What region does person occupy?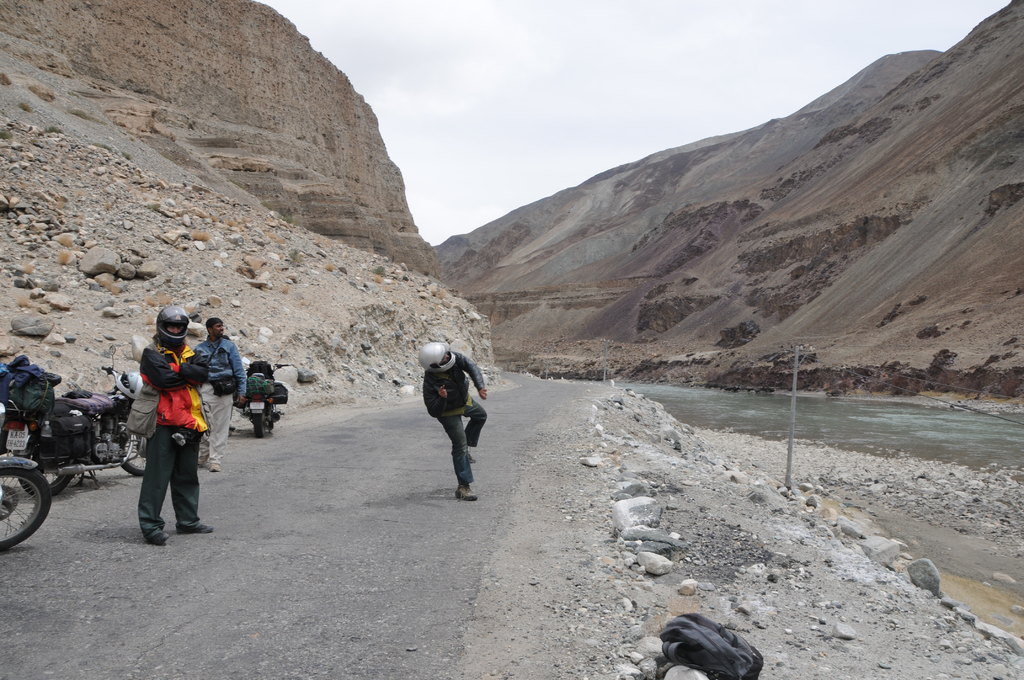
[128, 303, 216, 546].
